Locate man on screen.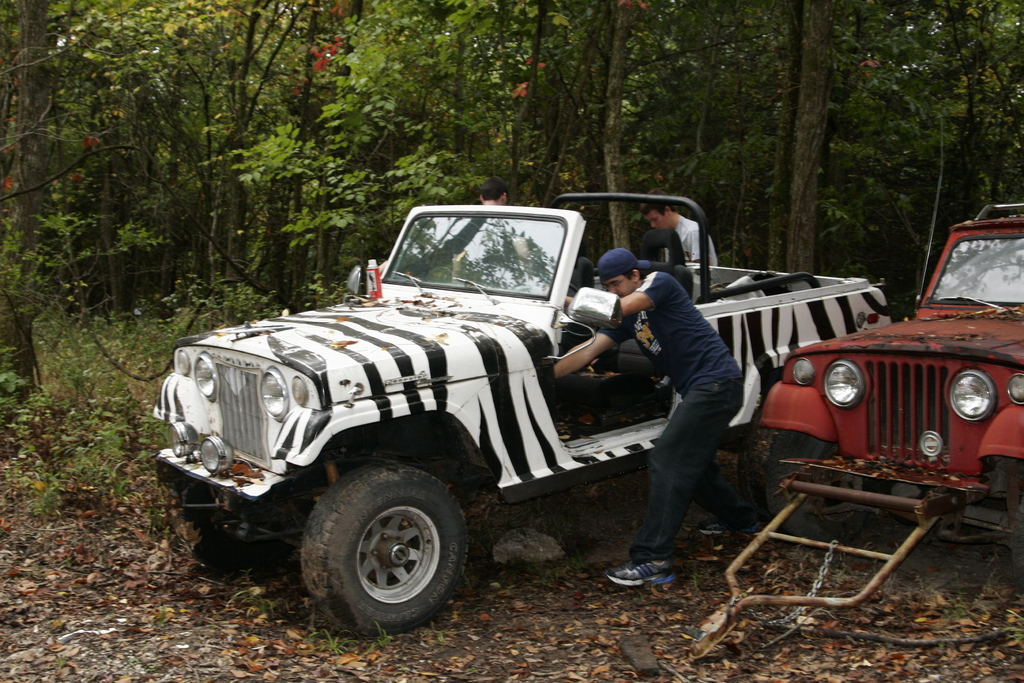
On screen at (x1=451, y1=167, x2=531, y2=284).
